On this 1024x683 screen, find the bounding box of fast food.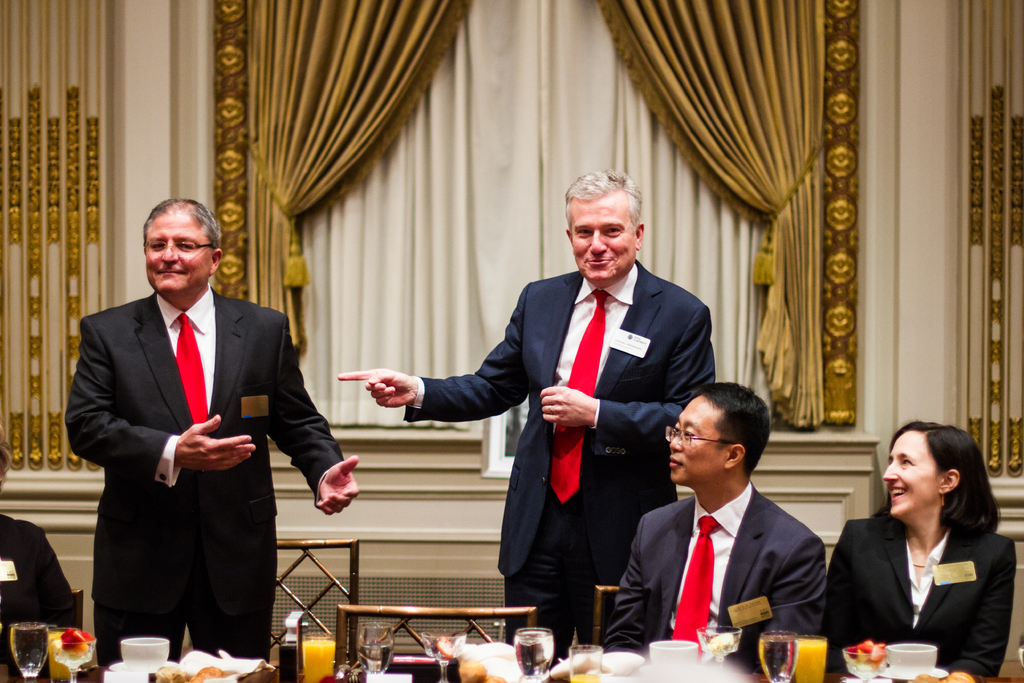
Bounding box: {"x1": 483, "y1": 674, "x2": 506, "y2": 682}.
